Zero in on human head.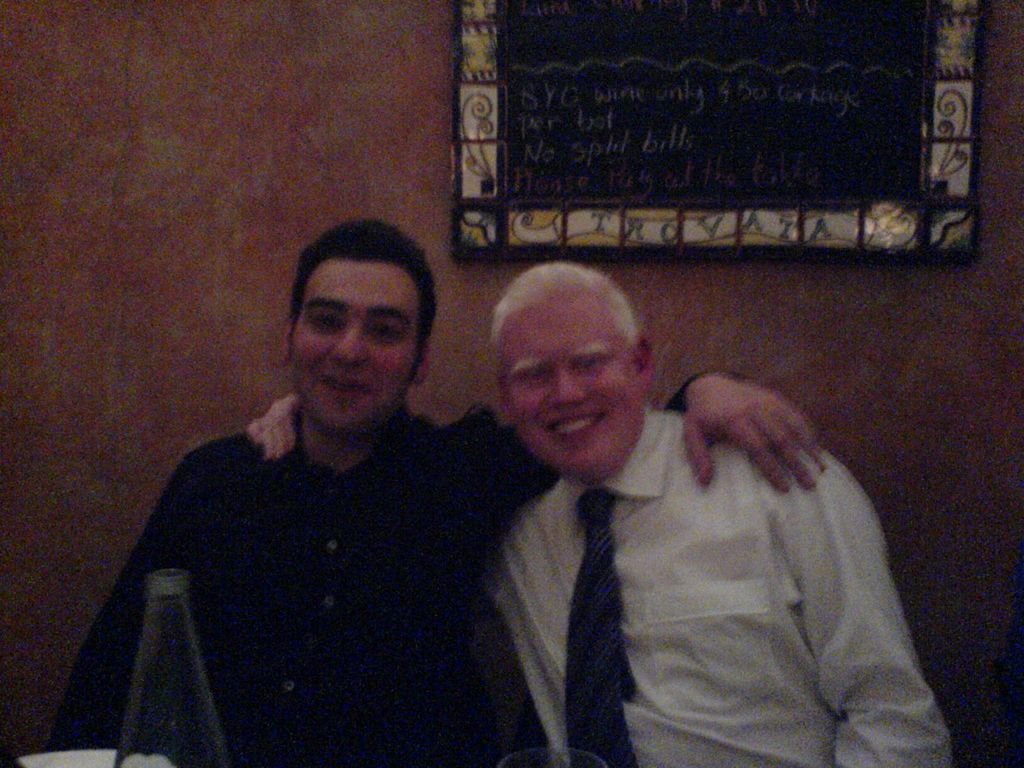
Zeroed in: [left=282, top=214, right=440, bottom=431].
